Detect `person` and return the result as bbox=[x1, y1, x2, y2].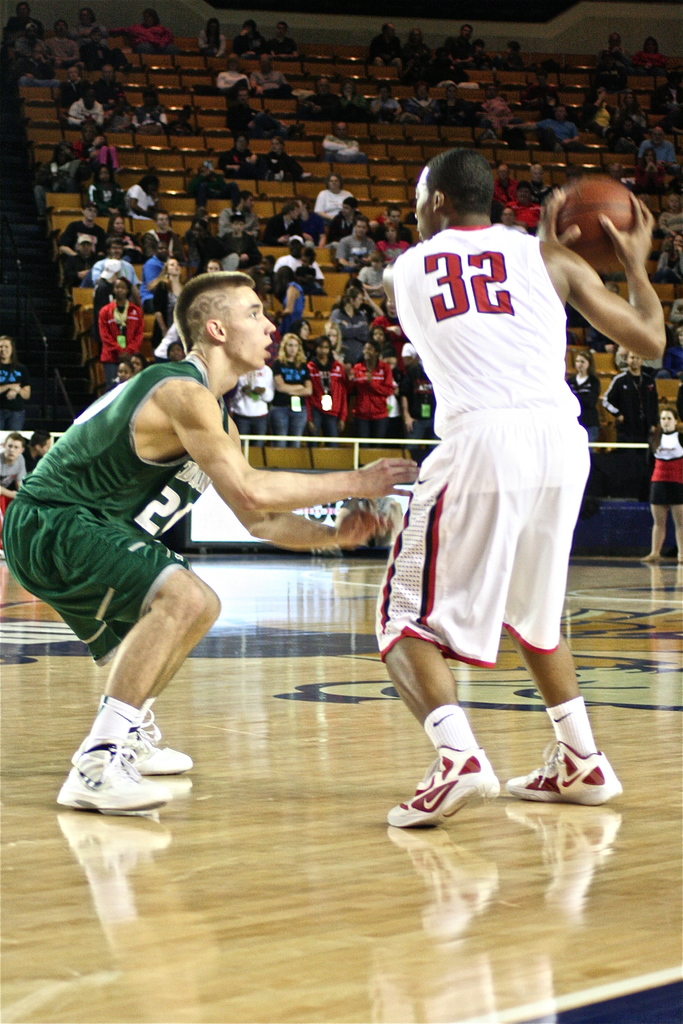
bbox=[88, 230, 139, 283].
